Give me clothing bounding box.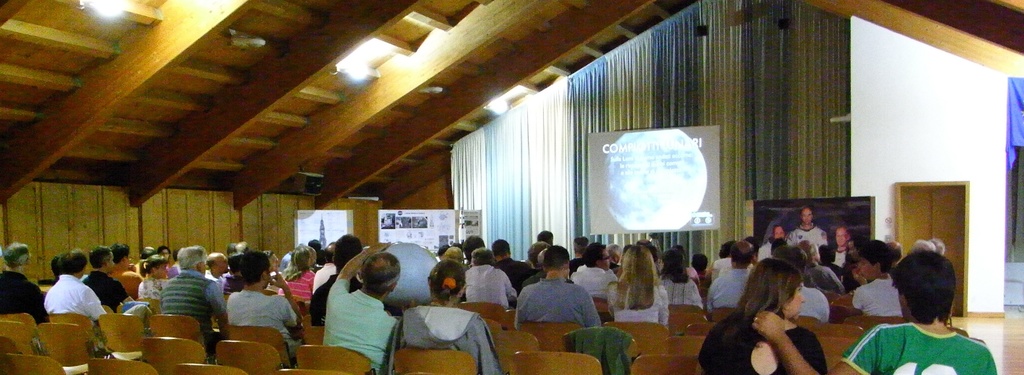
locate(48, 273, 94, 316).
